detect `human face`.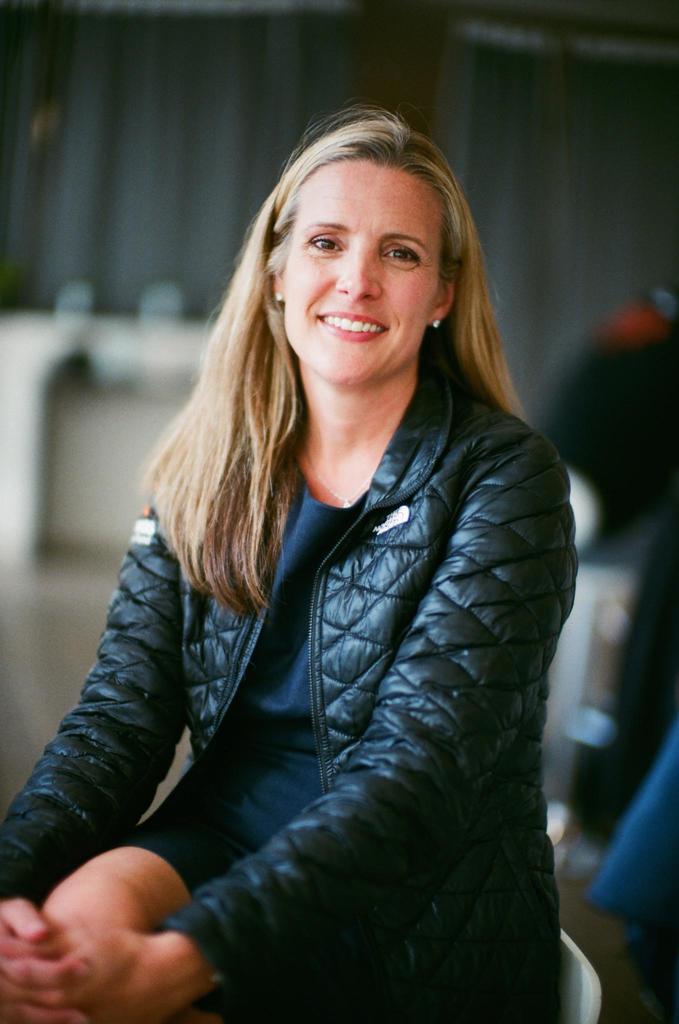
Detected at <bbox>284, 168, 448, 386</bbox>.
